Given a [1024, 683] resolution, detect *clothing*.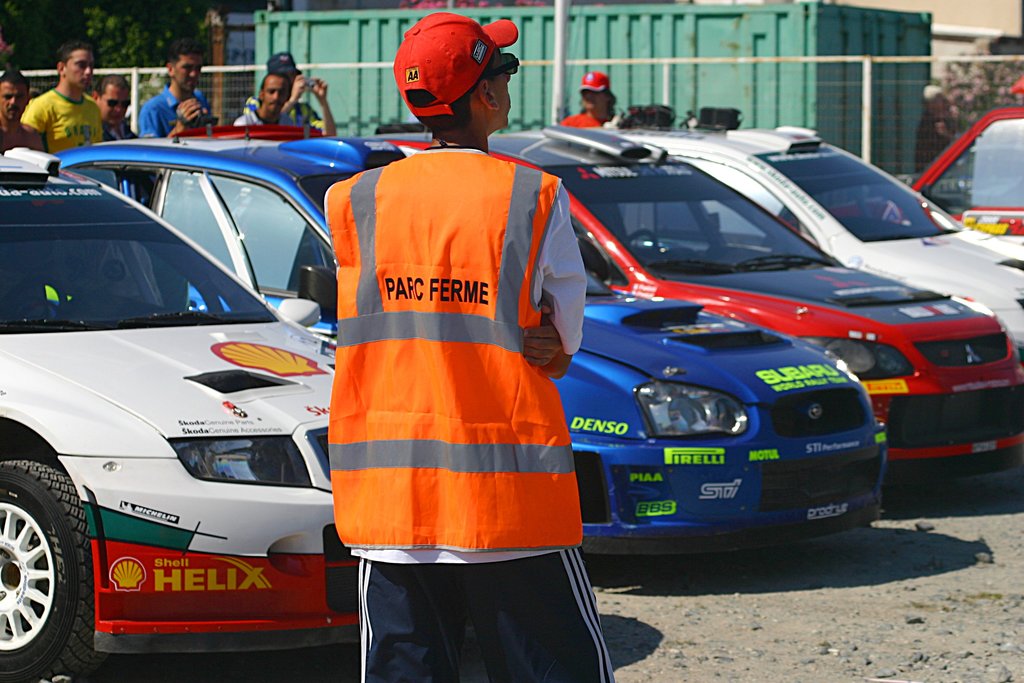
[24,86,109,149].
